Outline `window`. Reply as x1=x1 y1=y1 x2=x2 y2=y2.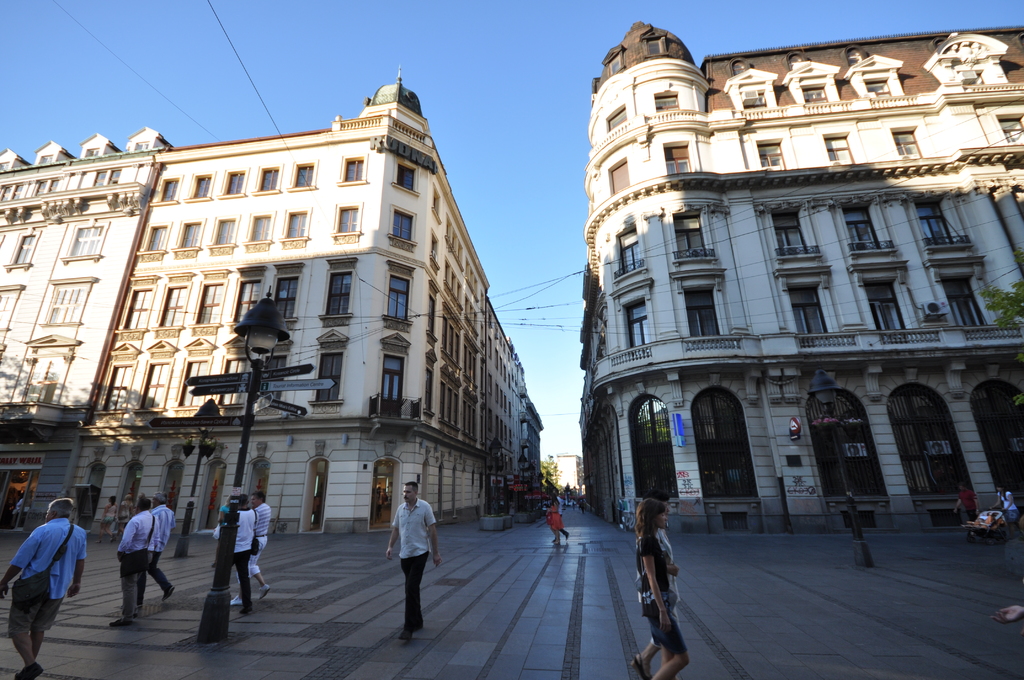
x1=422 y1=348 x2=438 y2=420.
